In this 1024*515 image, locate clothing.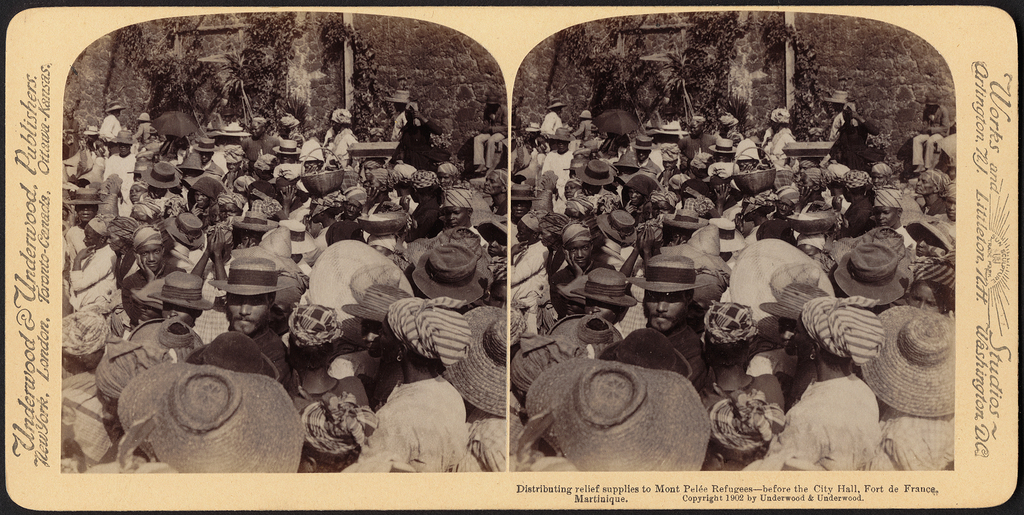
Bounding box: [245,320,298,395].
